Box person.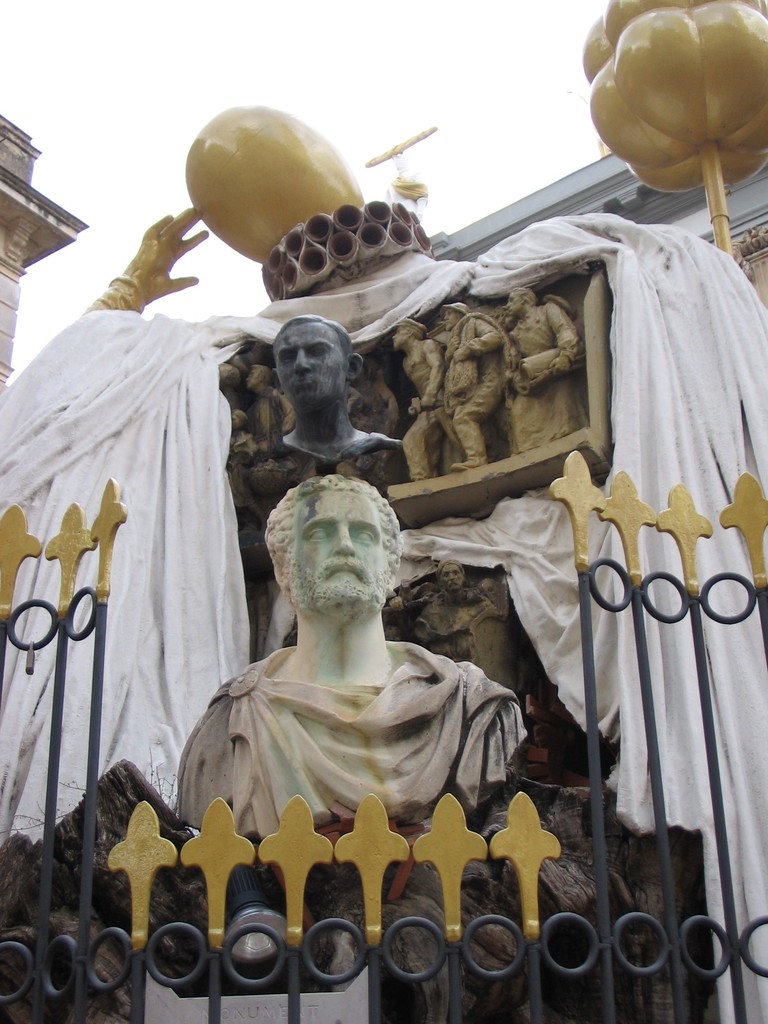
(249,282,378,481).
